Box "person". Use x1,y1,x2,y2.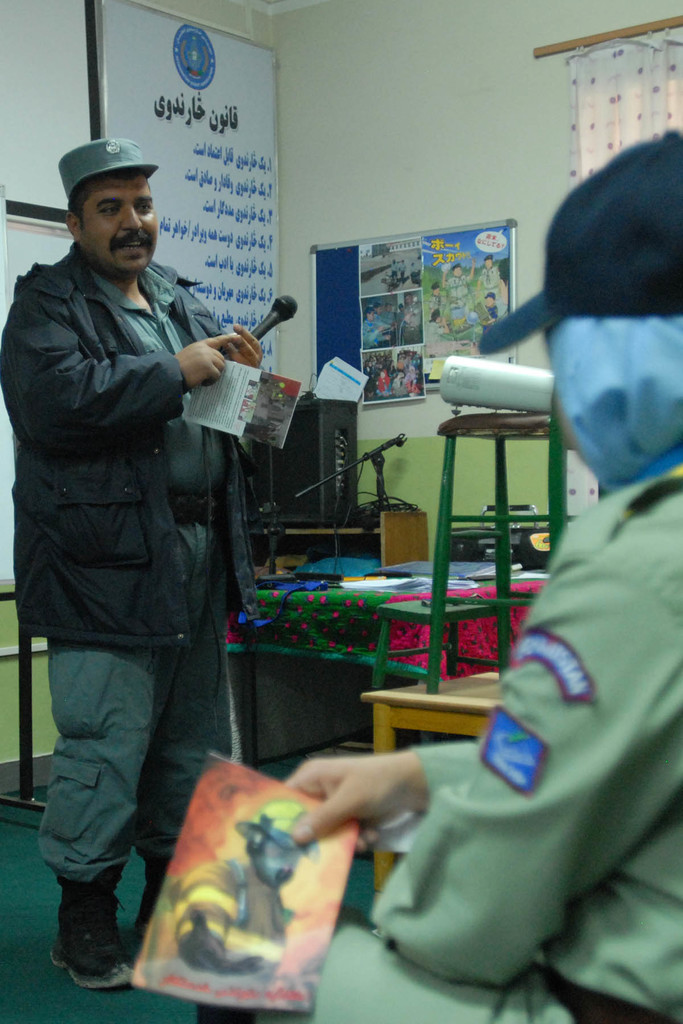
415,302,452,348.
